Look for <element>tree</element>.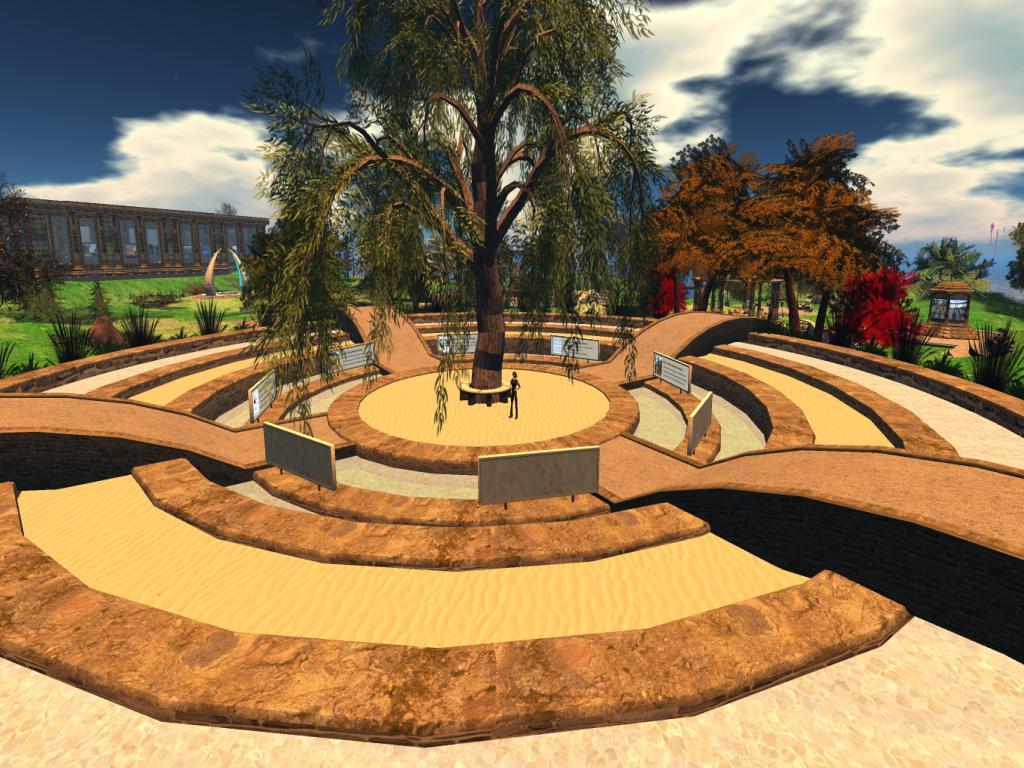
Found: 1004, 221, 1023, 292.
